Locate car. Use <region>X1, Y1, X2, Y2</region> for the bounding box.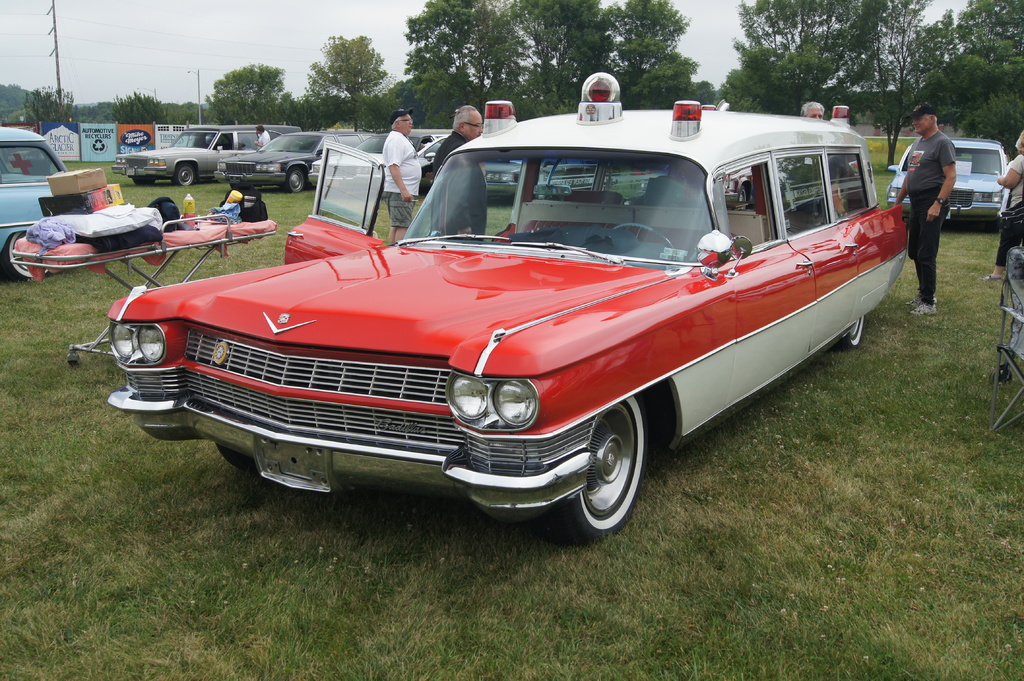
<region>532, 150, 635, 192</region>.
